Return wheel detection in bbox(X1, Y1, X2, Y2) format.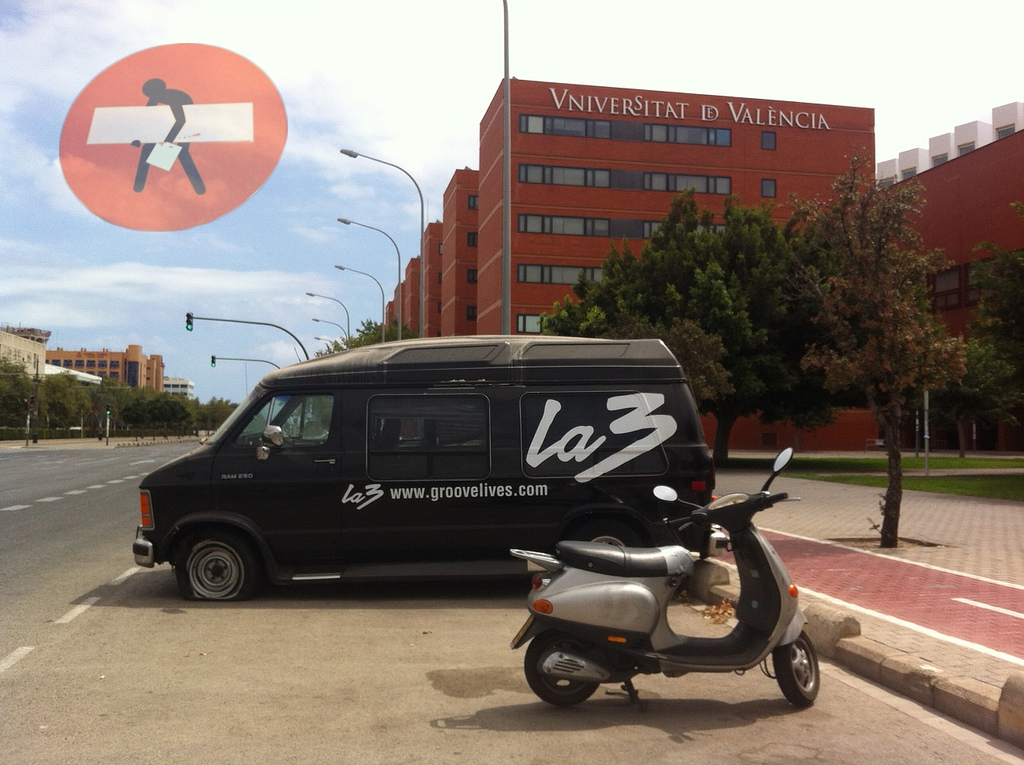
bbox(163, 519, 264, 608).
